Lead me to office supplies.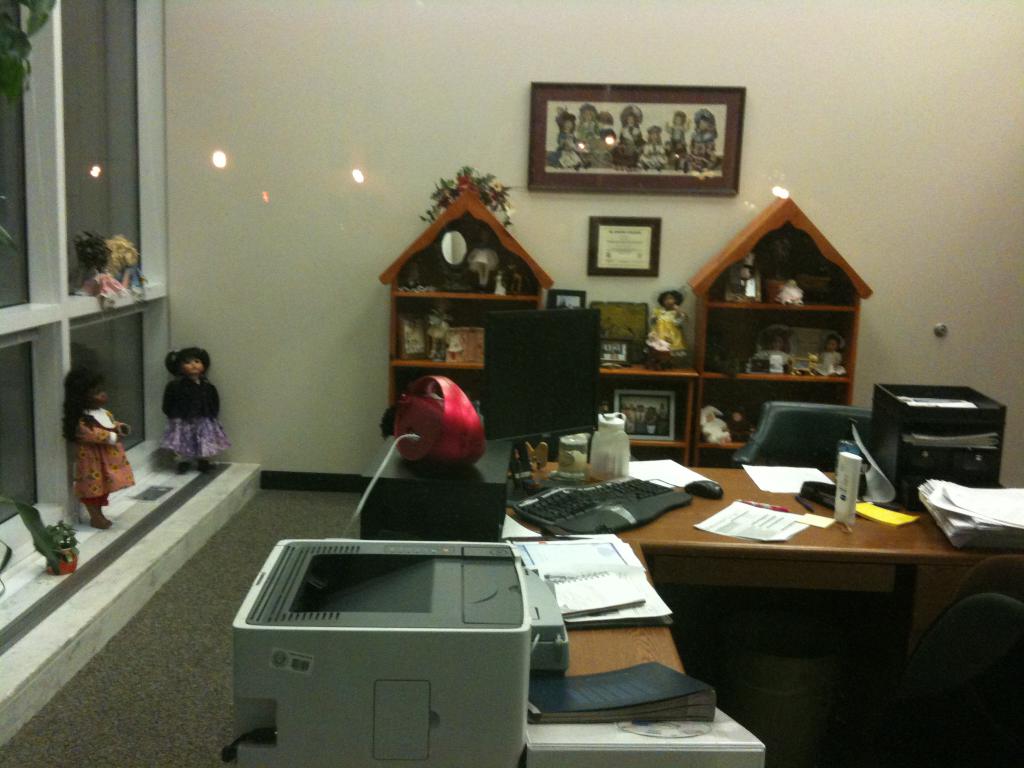
Lead to left=855, top=502, right=920, bottom=527.
